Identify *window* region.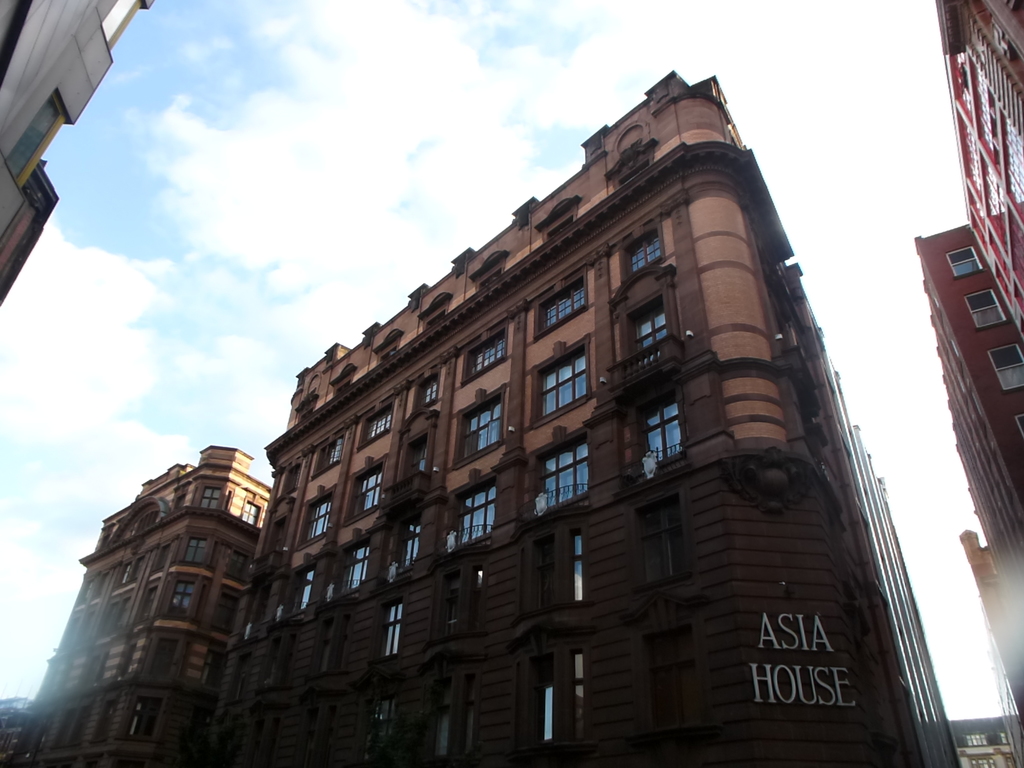
Region: region(513, 641, 595, 764).
